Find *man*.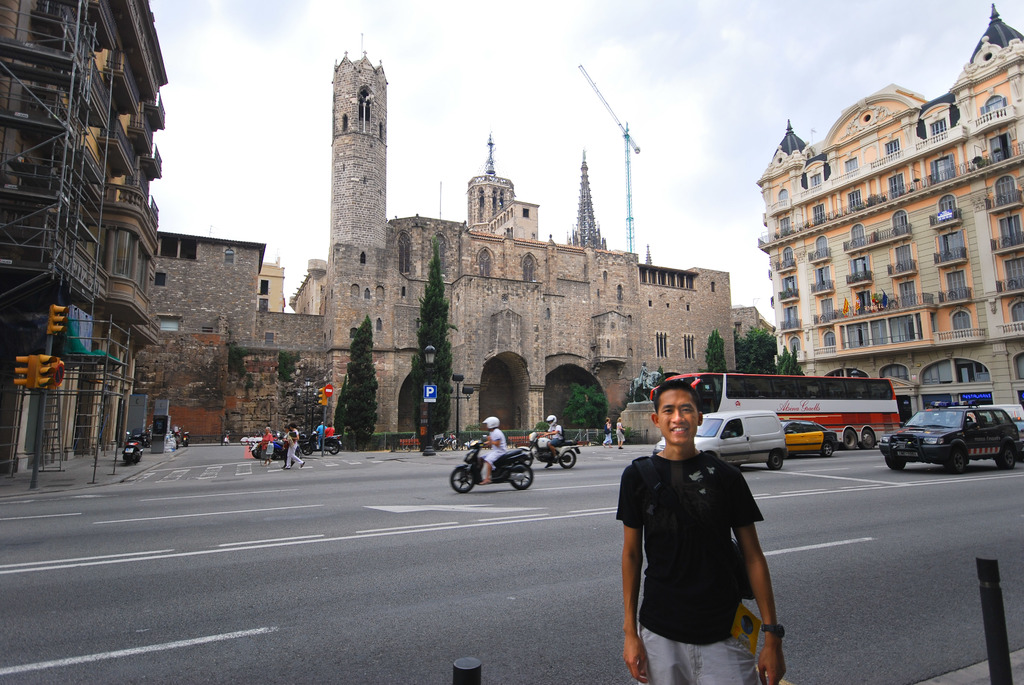
[479,413,509,485].
